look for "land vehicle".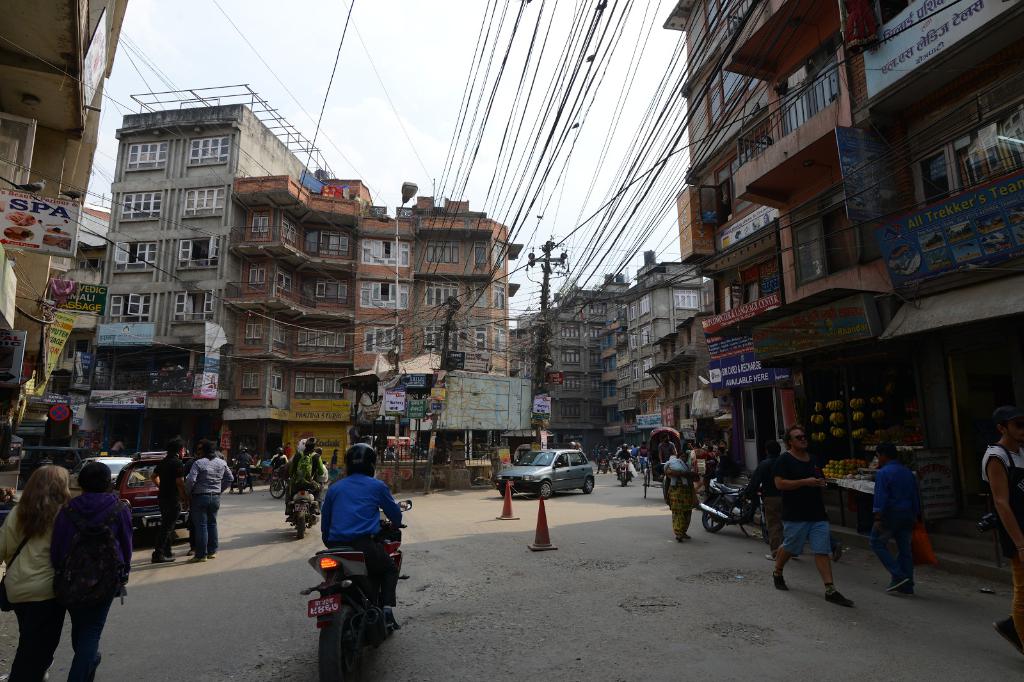
Found: region(594, 453, 609, 475).
